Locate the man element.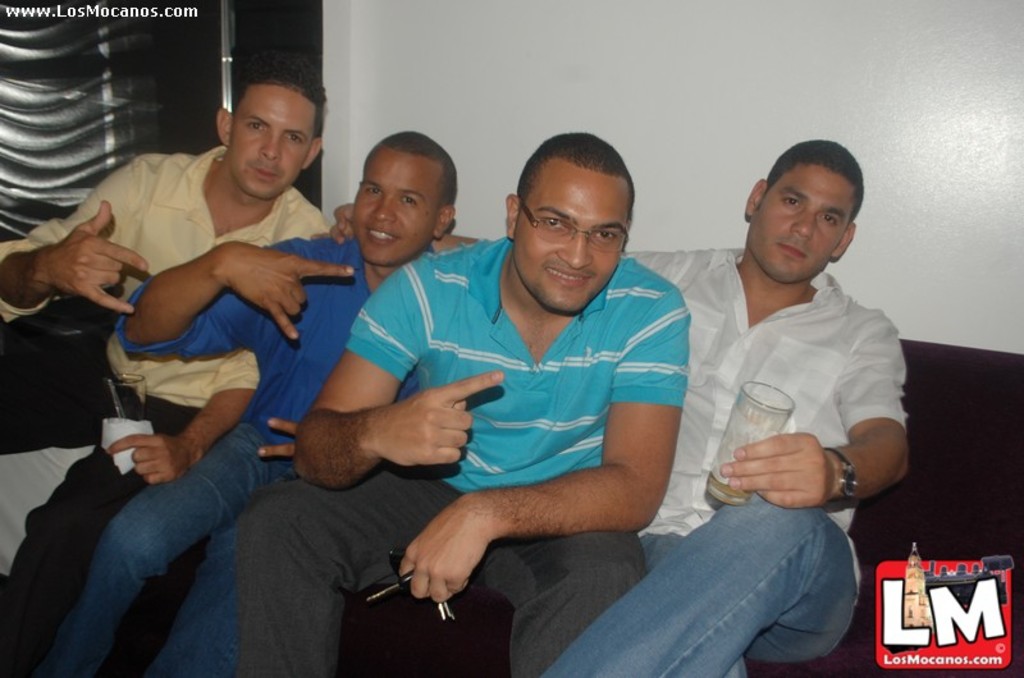
Element bbox: <region>306, 139, 911, 677</region>.
